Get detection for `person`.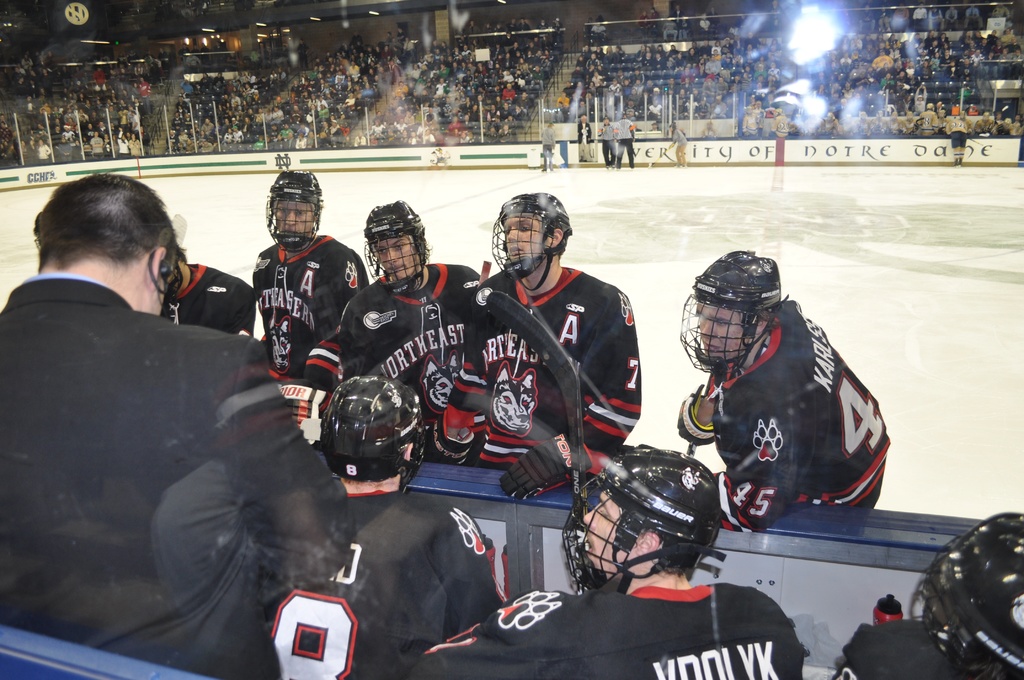
Detection: region(0, 170, 355, 679).
